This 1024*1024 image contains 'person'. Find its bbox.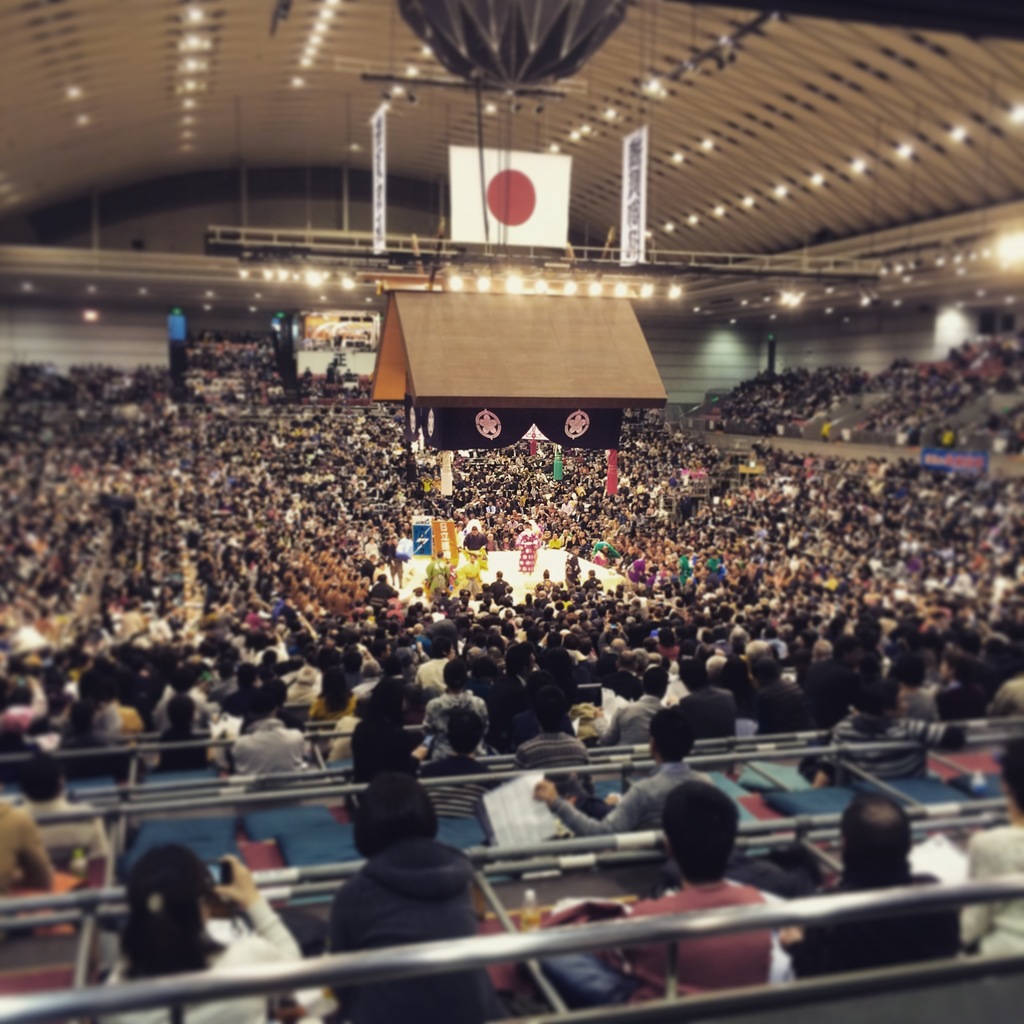
rect(327, 753, 487, 977).
